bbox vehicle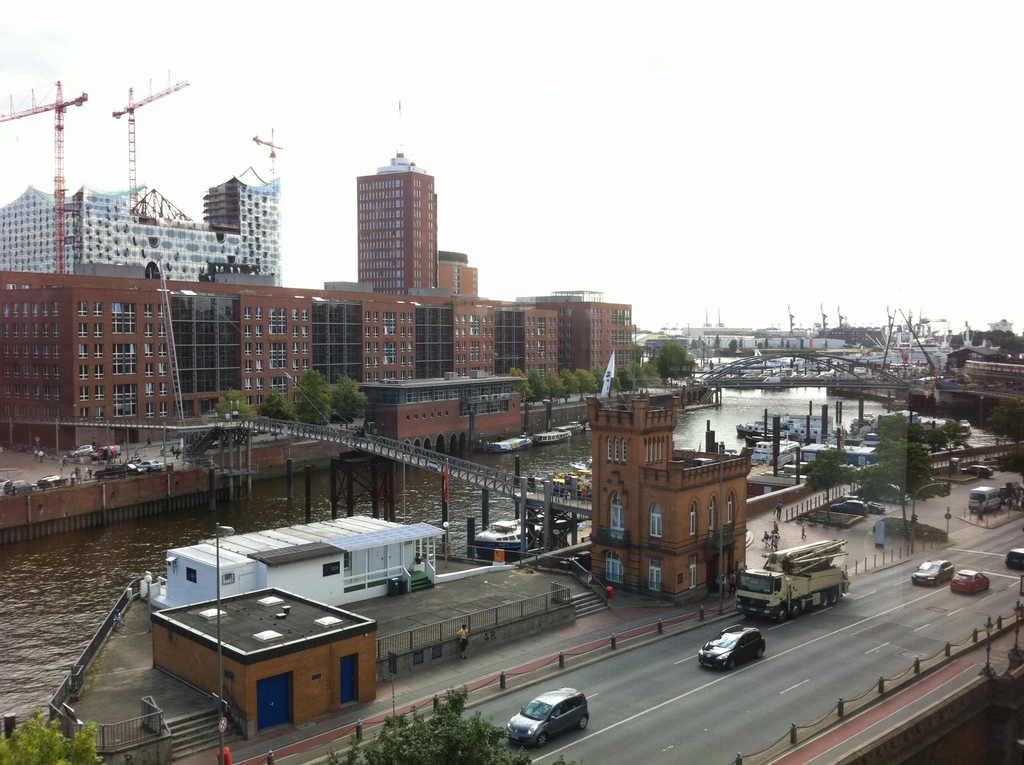
1004/480/1023/509
